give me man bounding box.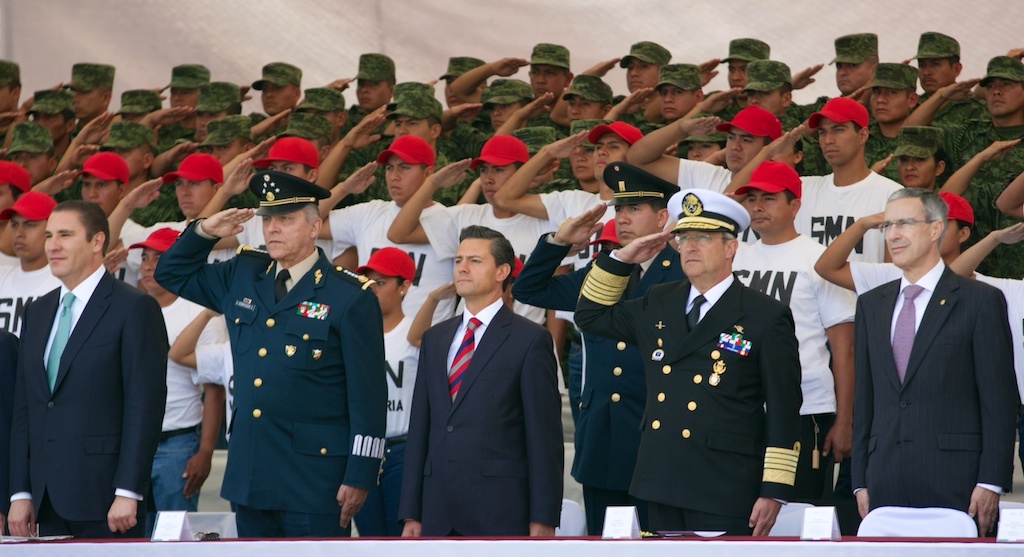
x1=1, y1=161, x2=165, y2=552.
